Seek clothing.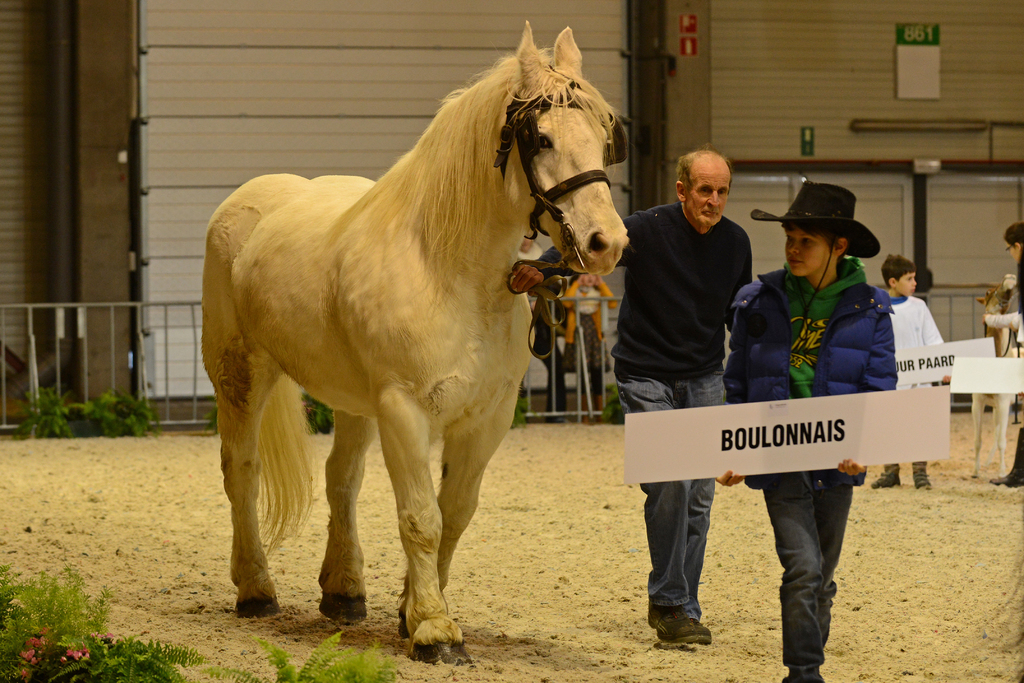
select_region(982, 298, 1023, 436).
